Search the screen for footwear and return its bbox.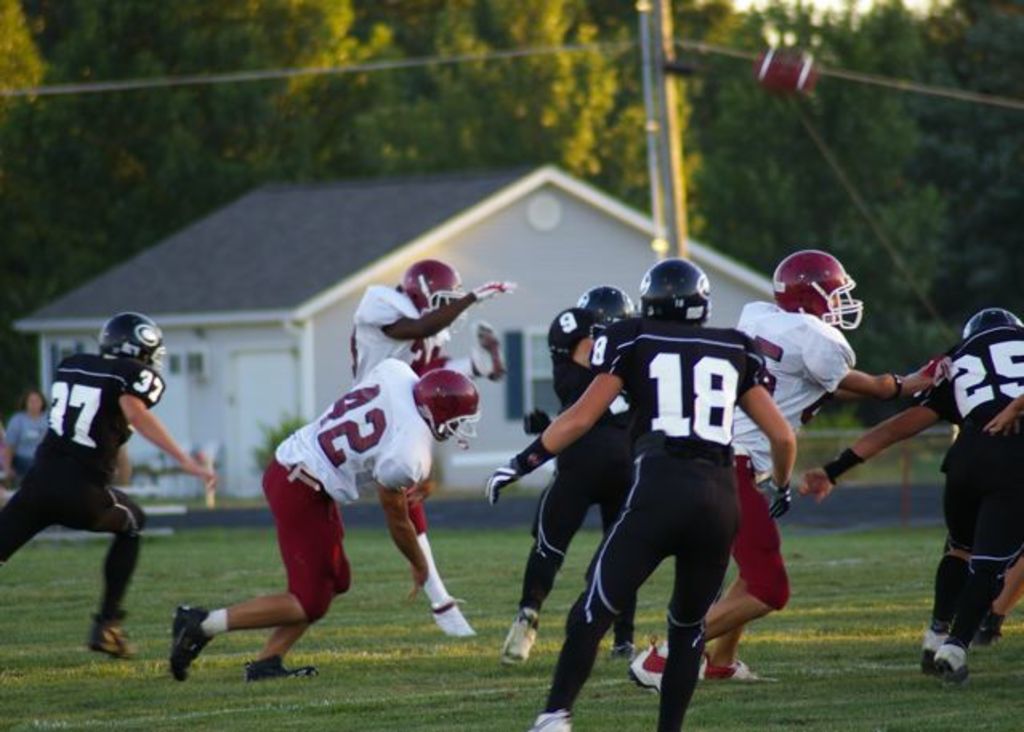
Found: Rect(88, 617, 138, 657).
